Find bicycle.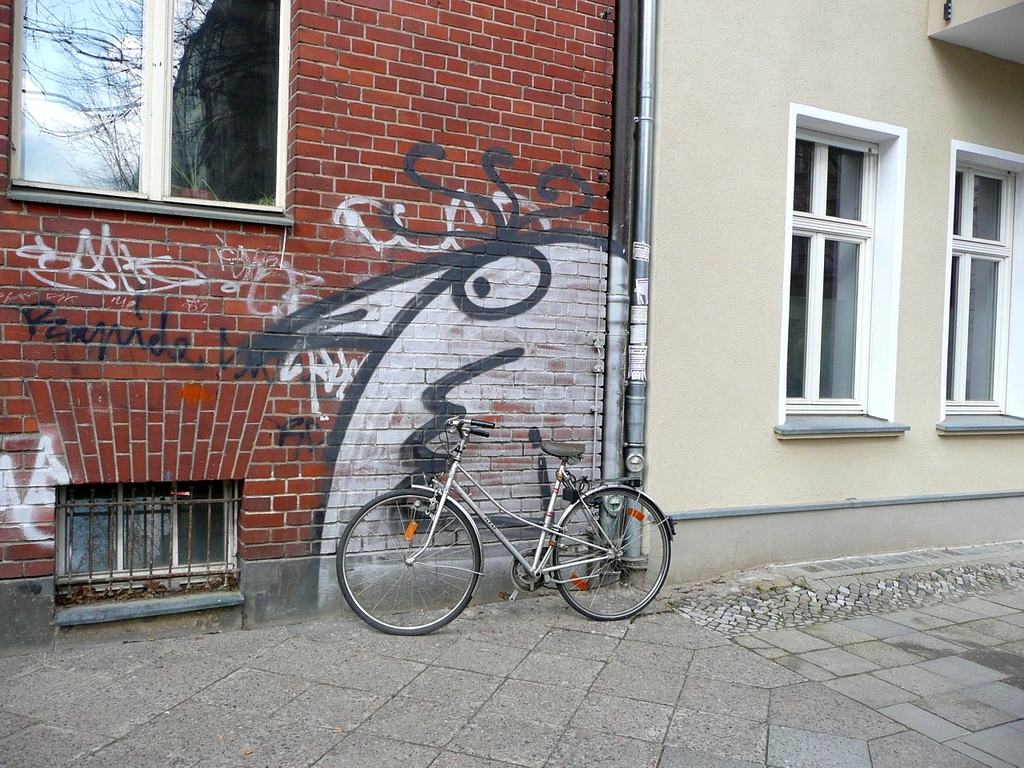
box=[336, 384, 673, 630].
